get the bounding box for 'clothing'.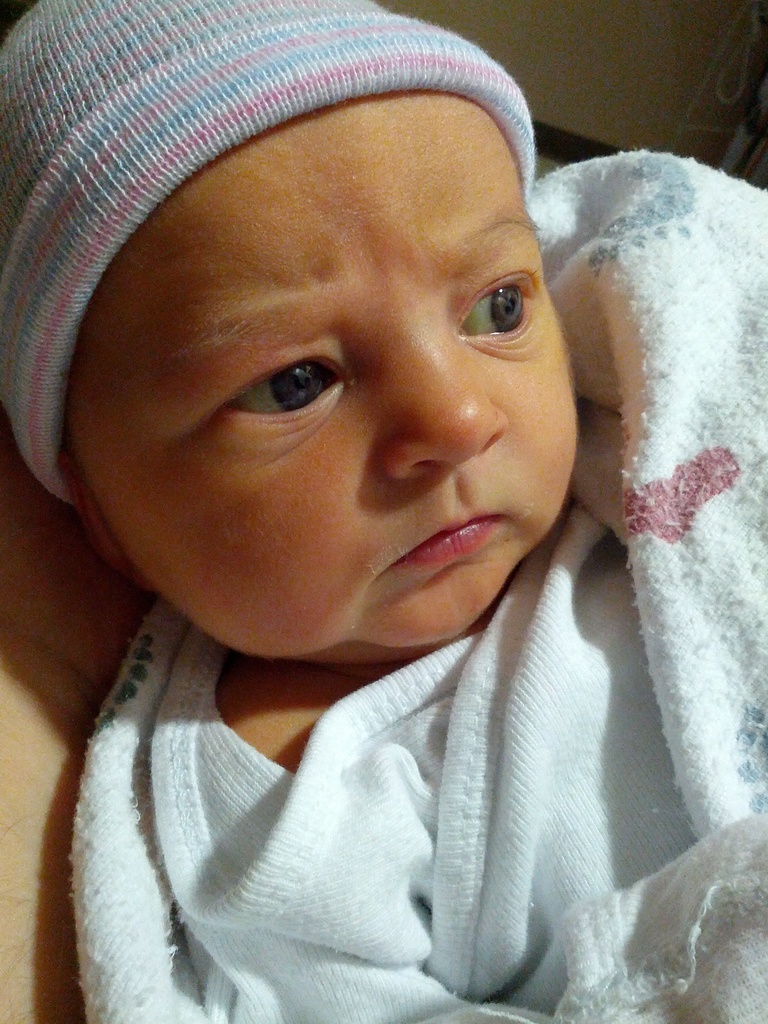
region(1, 2, 767, 1022).
